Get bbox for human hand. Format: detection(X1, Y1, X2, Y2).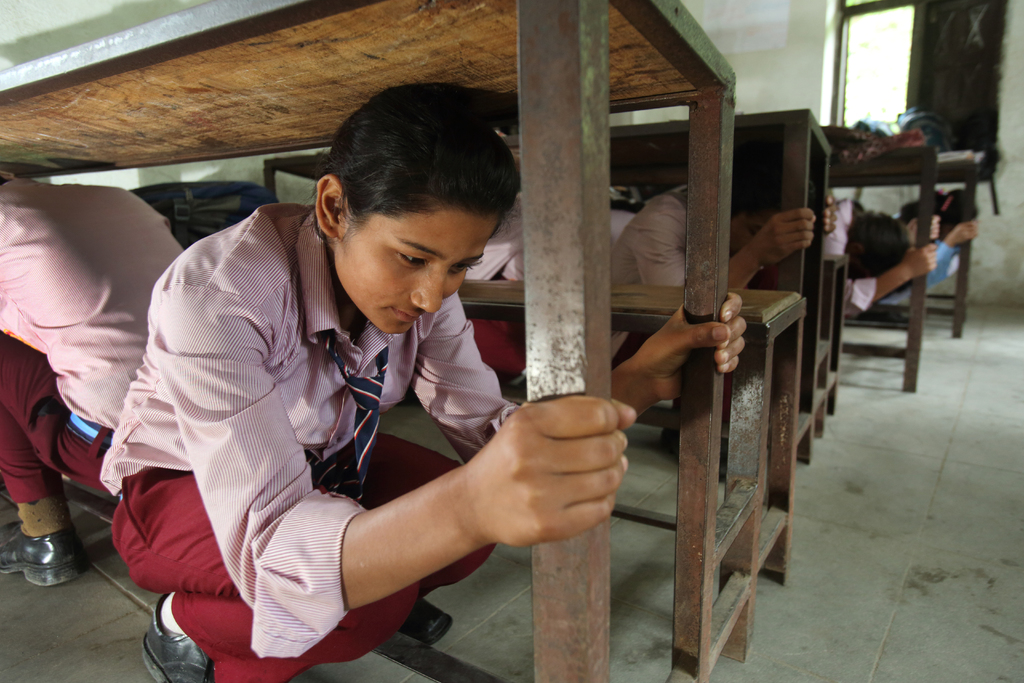
detection(906, 214, 941, 248).
